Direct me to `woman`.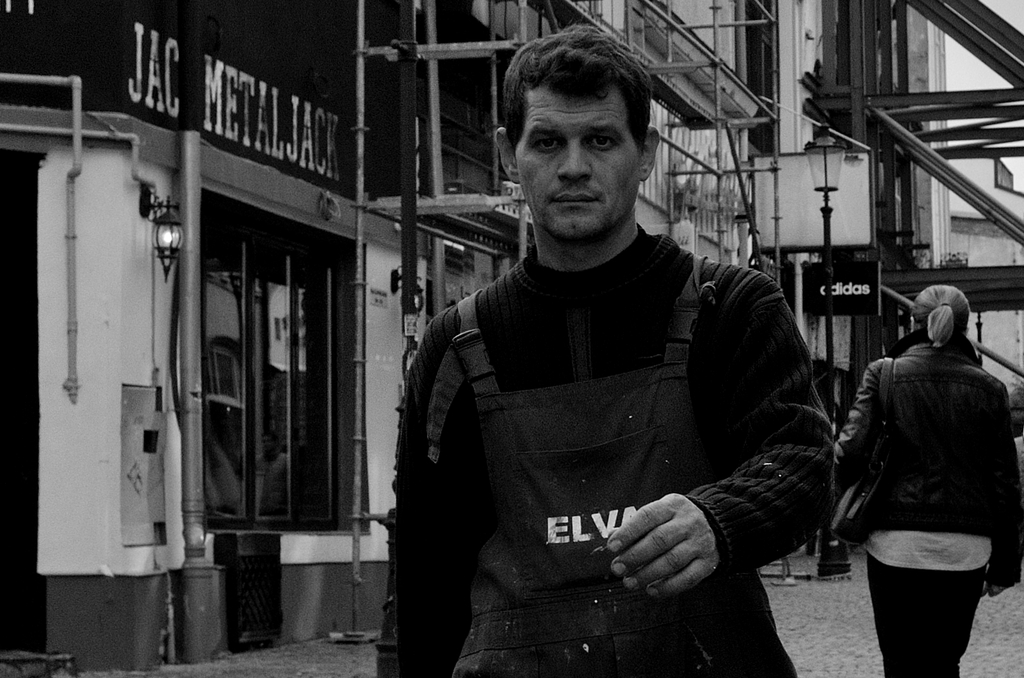
Direction: 833:259:1015:668.
